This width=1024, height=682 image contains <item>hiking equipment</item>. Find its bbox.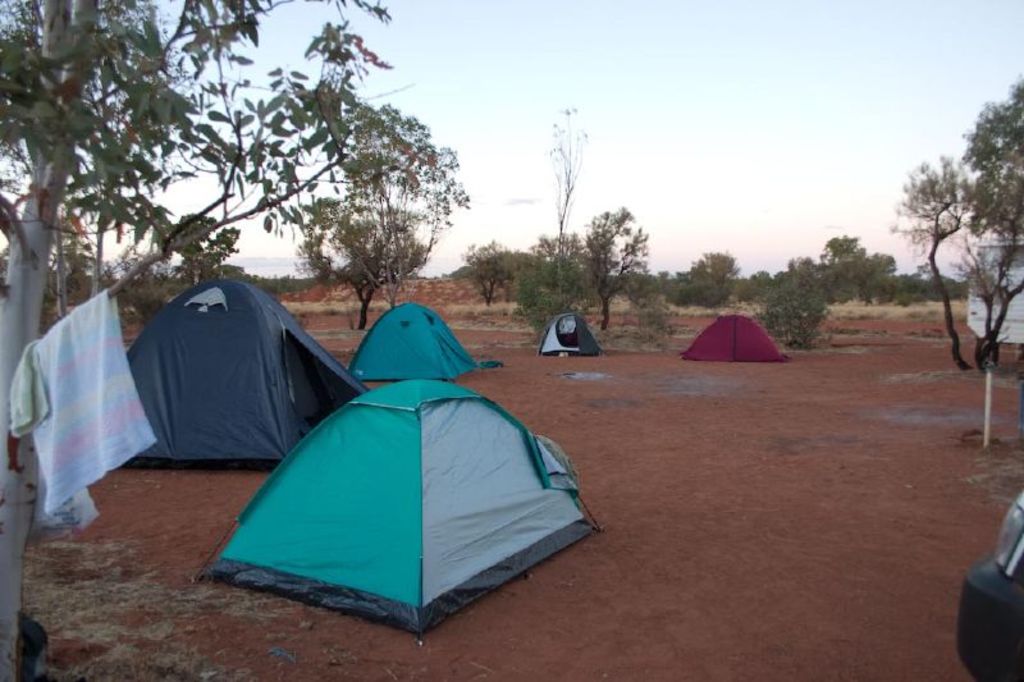
BBox(346, 301, 511, 381).
